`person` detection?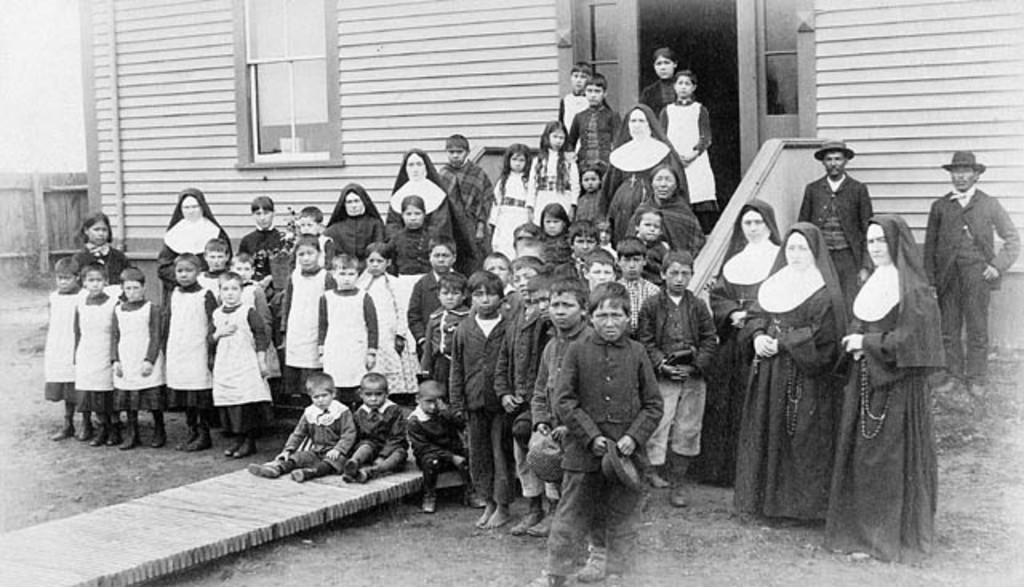
(left=598, top=101, right=696, bottom=245)
